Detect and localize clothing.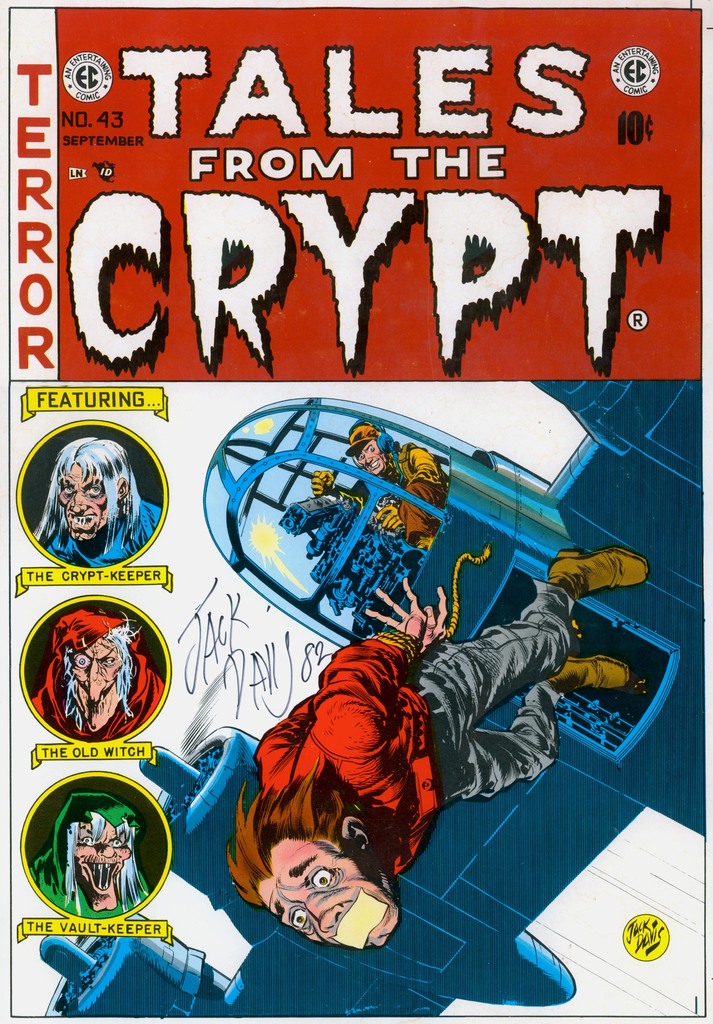
Localized at BBox(311, 445, 437, 555).
